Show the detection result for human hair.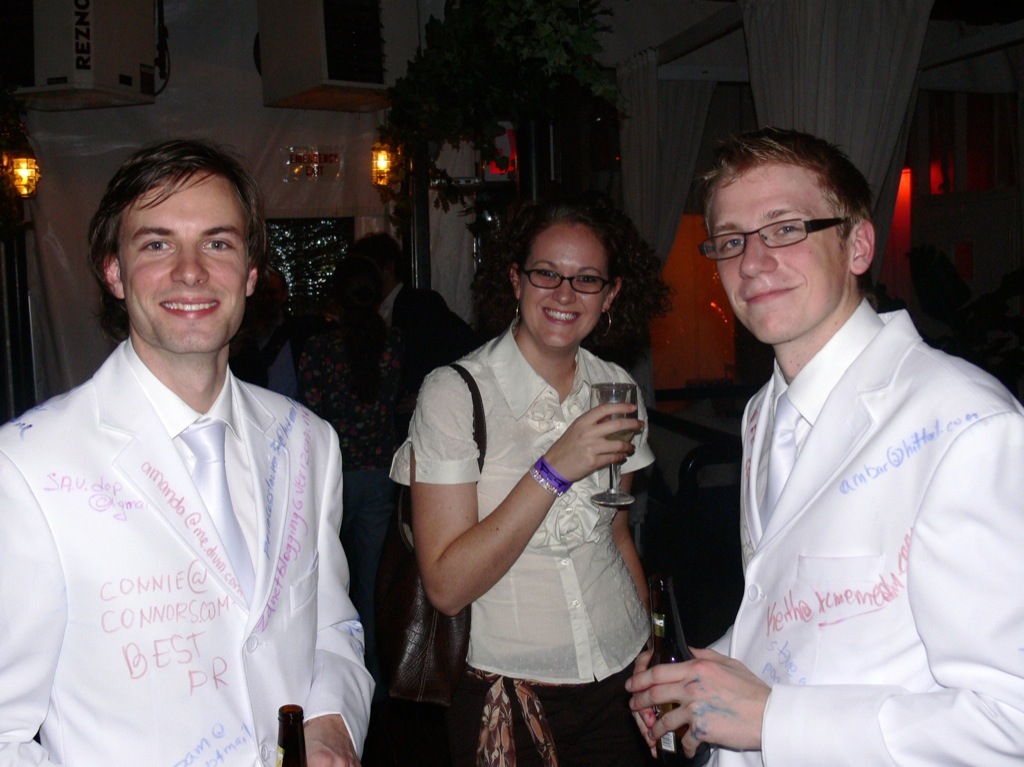
box(585, 198, 679, 331).
